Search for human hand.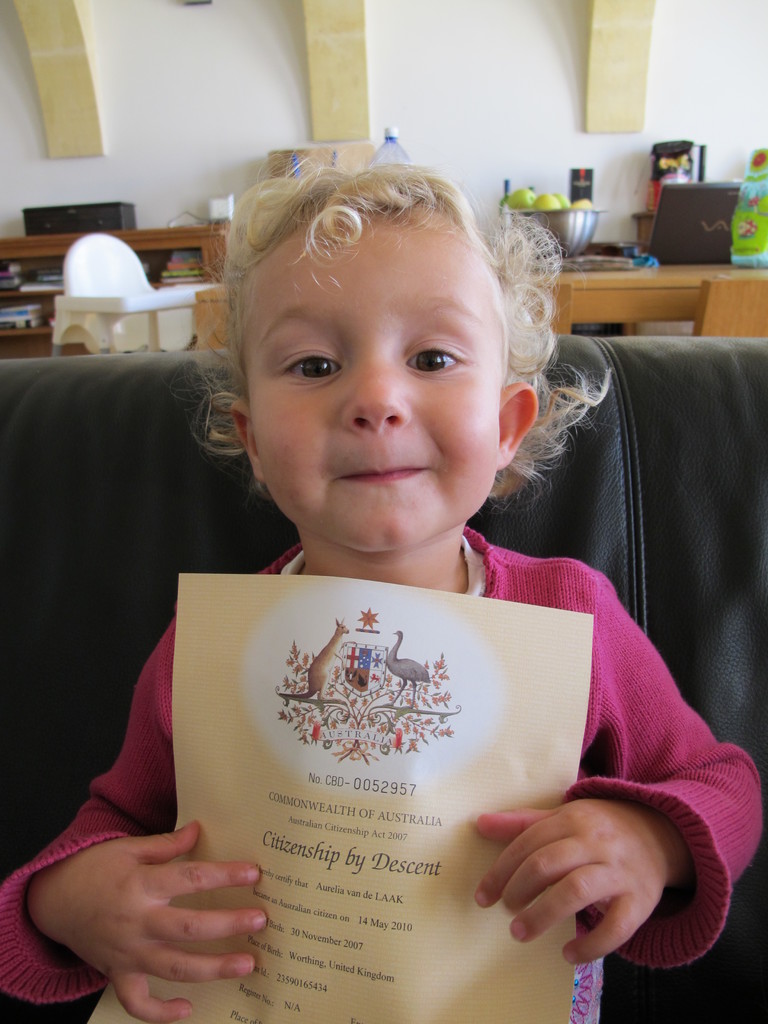
Found at region(468, 794, 675, 970).
